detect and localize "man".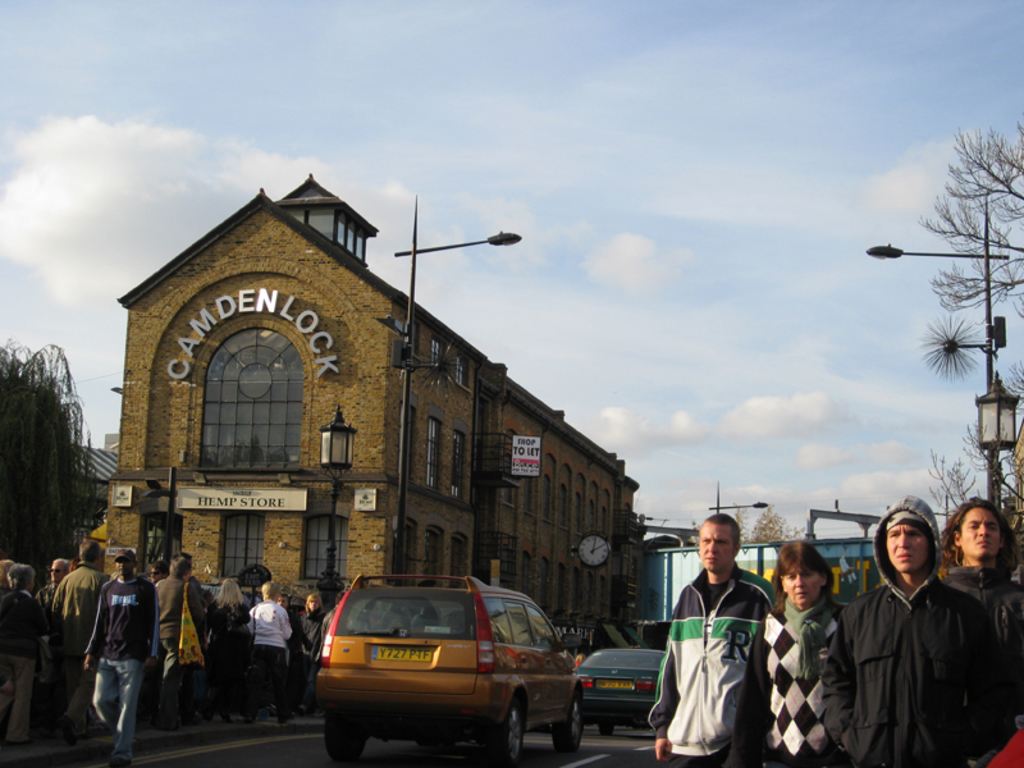
Localized at (37, 557, 78, 612).
